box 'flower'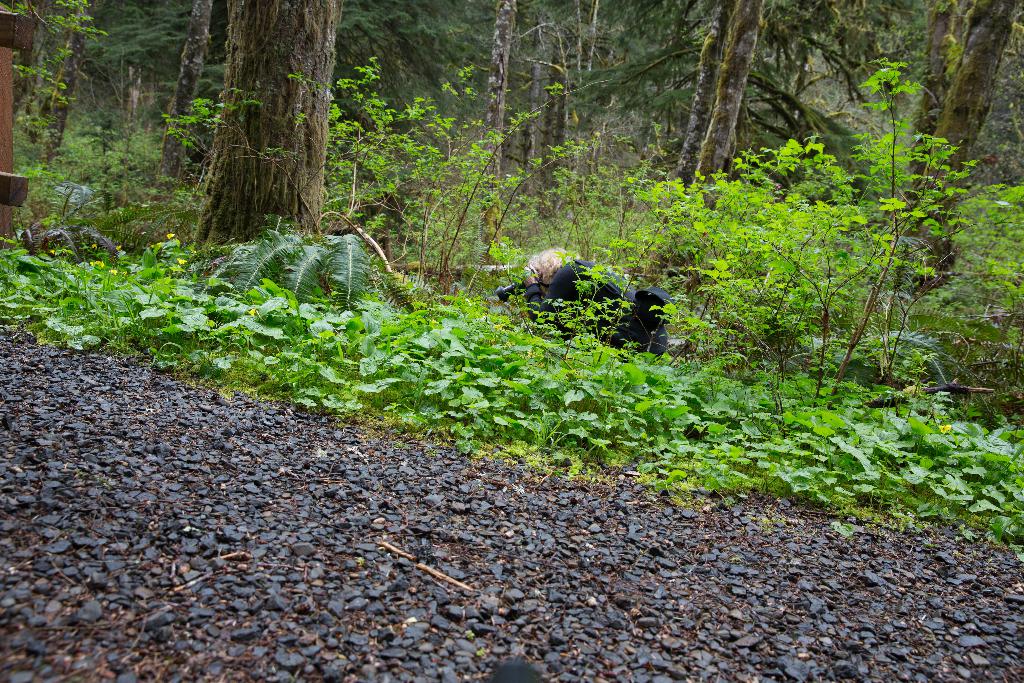
88/259/105/268
